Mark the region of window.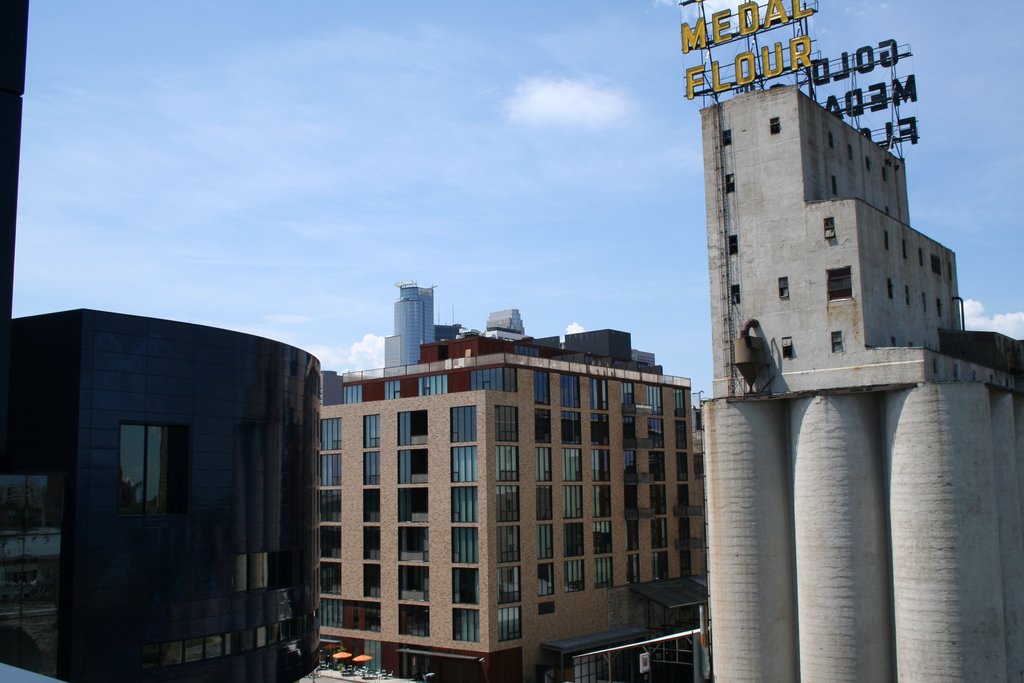
Region: (495, 567, 524, 604).
